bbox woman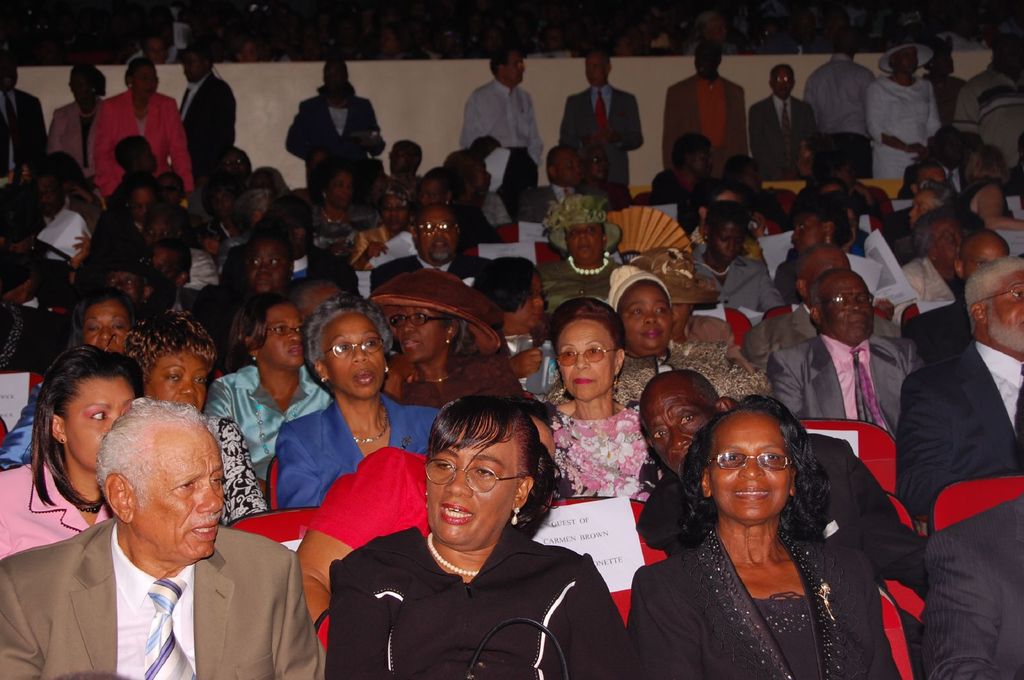
[0, 291, 136, 470]
